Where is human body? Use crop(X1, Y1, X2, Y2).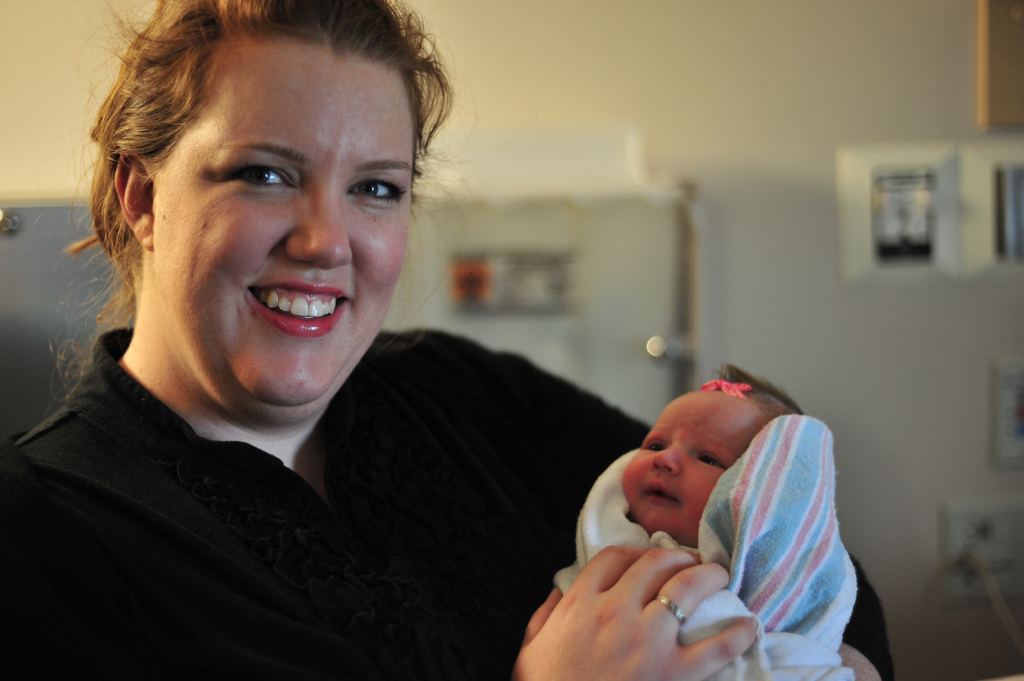
crop(0, 333, 897, 680).
